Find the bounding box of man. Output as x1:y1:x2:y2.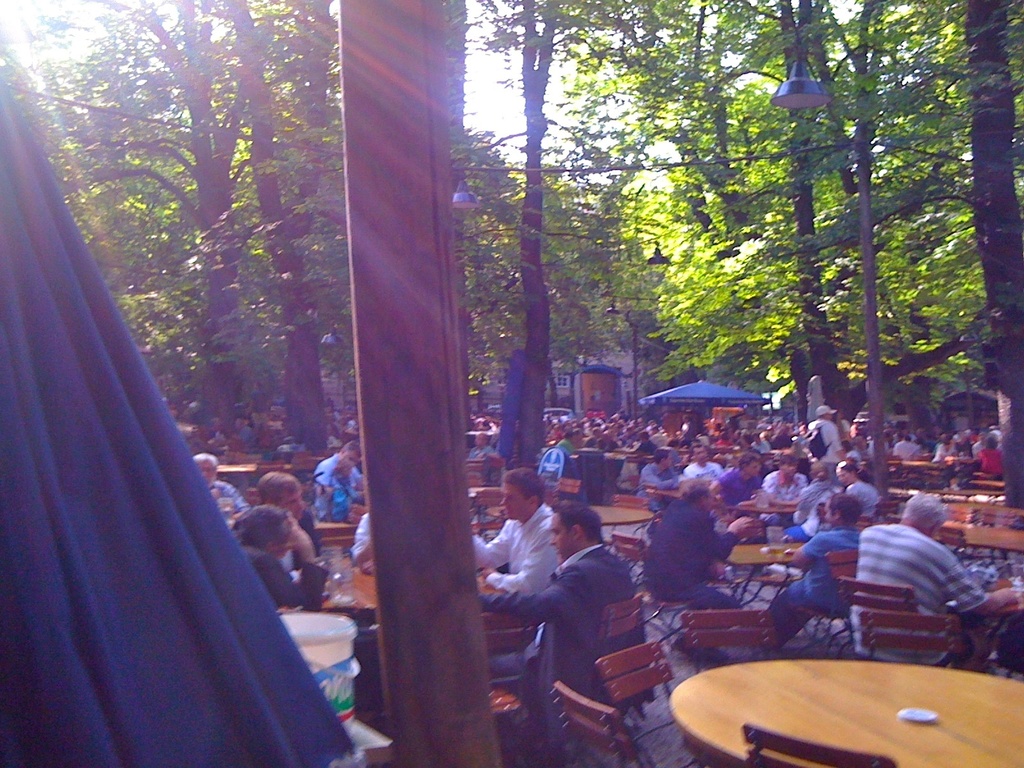
767:495:860:647.
